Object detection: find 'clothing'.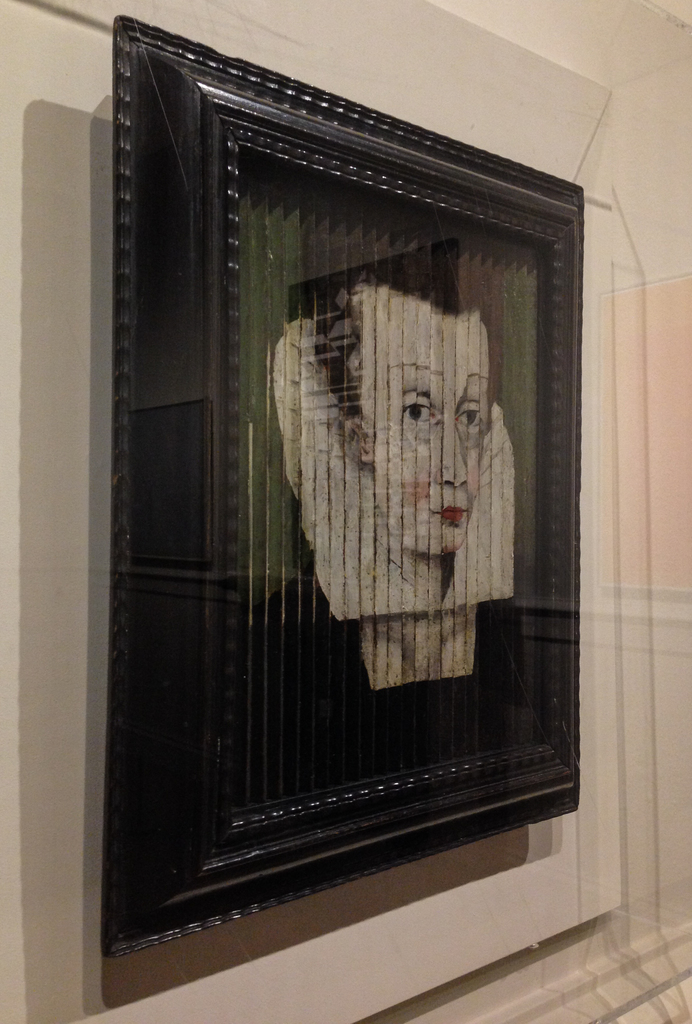
278/320/516/633.
